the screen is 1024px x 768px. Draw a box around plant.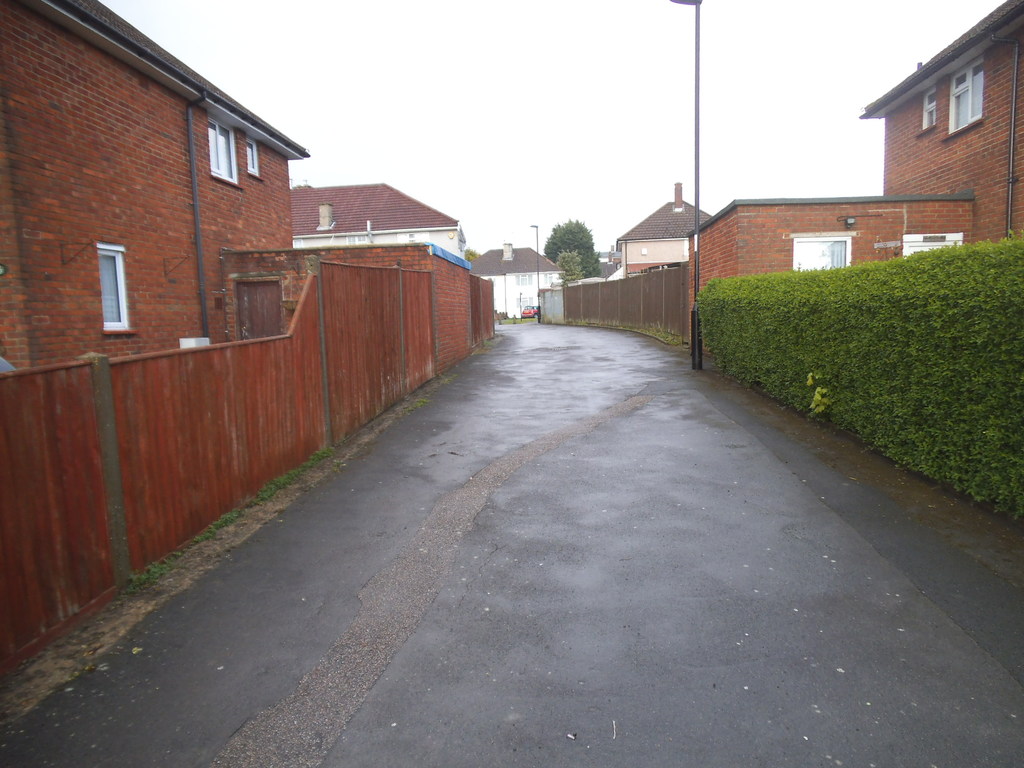
188 509 236 547.
